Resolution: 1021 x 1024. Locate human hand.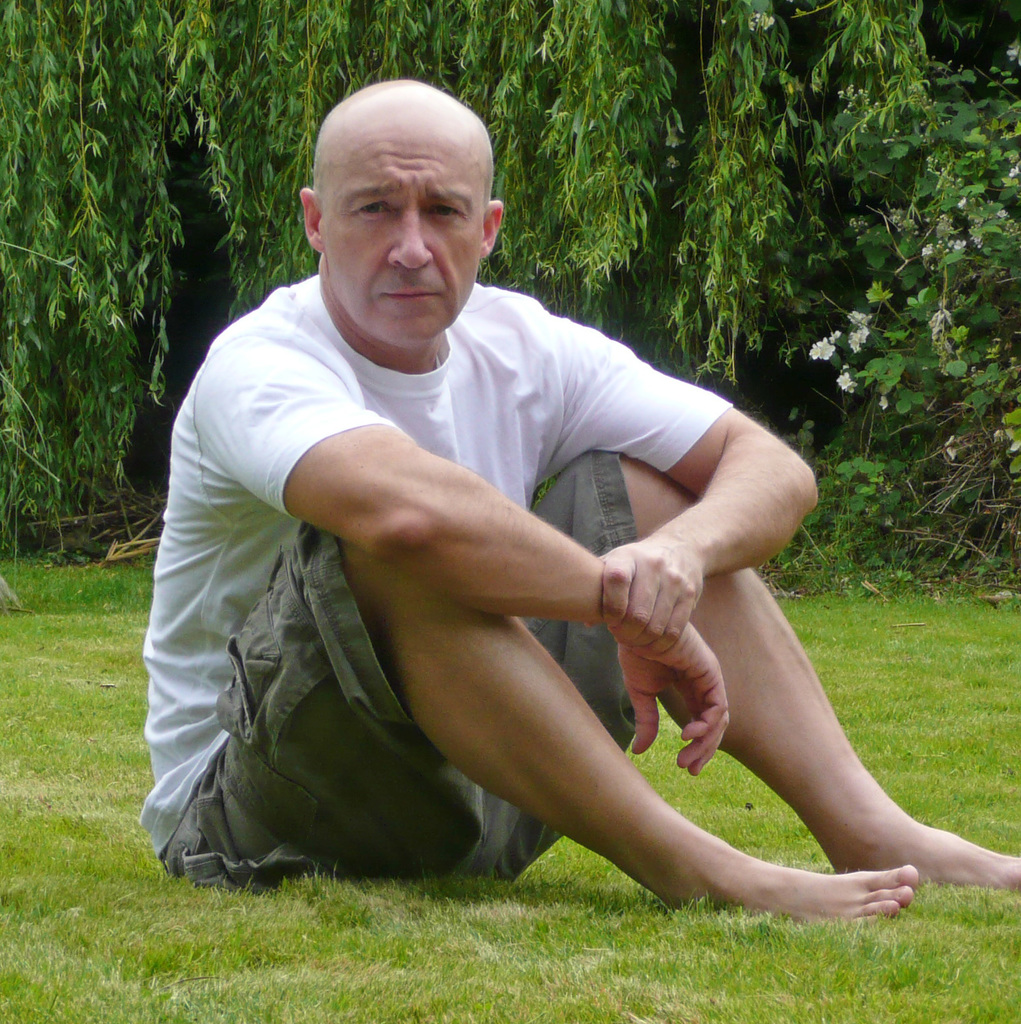
rect(614, 618, 729, 775).
